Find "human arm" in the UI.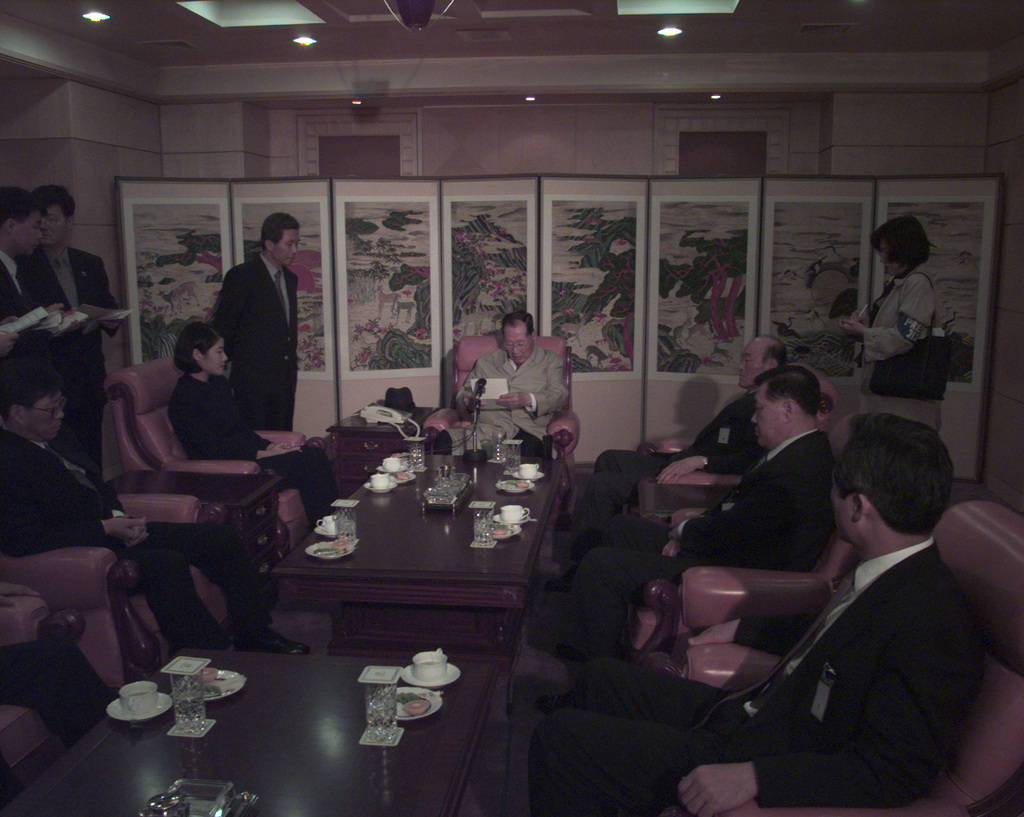
UI element at rect(493, 354, 568, 413).
